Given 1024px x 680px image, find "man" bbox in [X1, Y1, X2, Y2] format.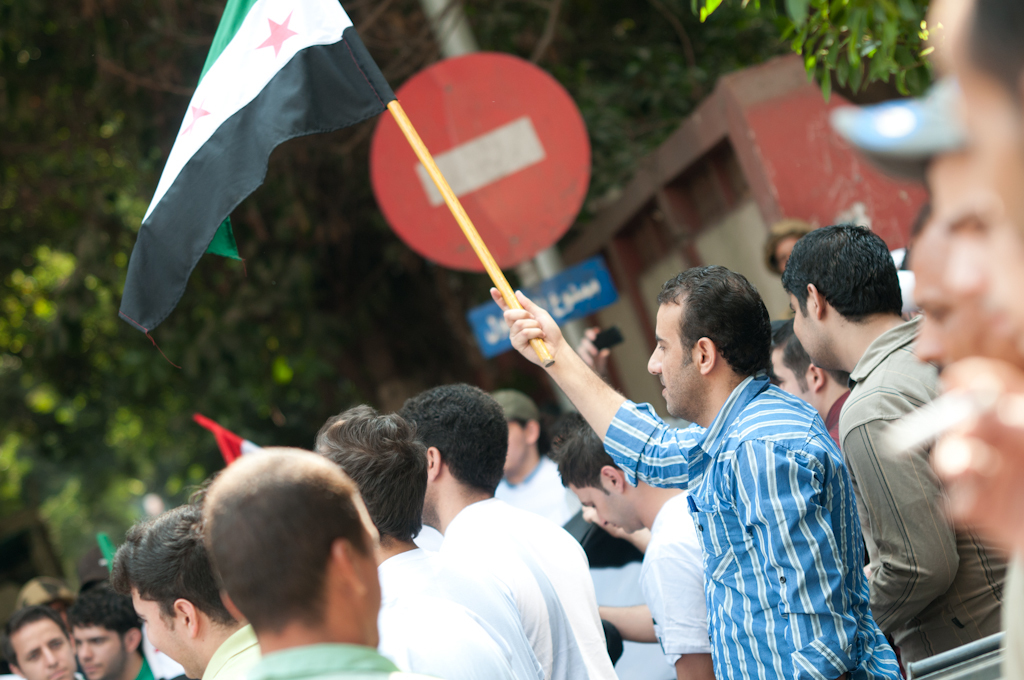
[773, 208, 971, 660].
